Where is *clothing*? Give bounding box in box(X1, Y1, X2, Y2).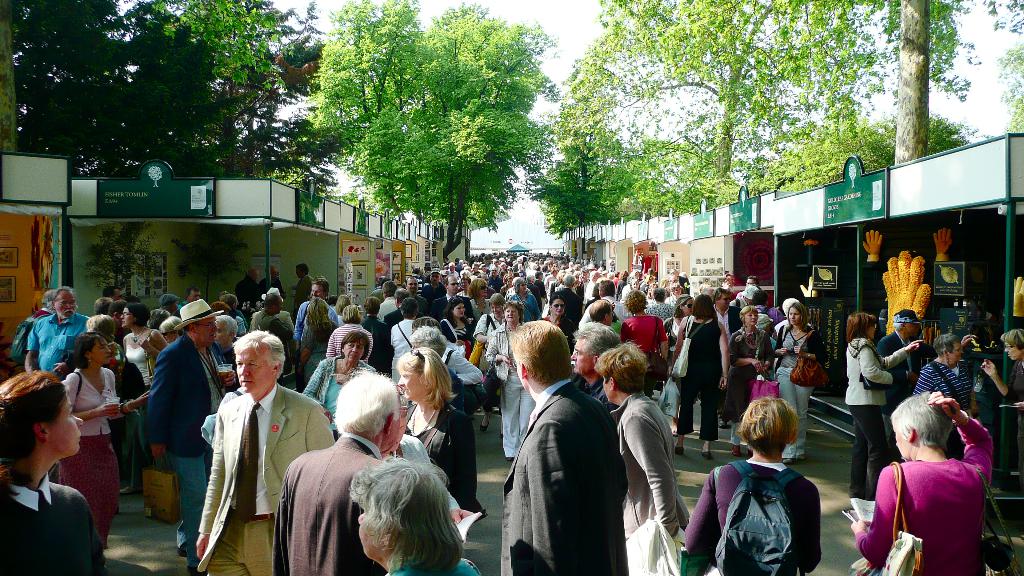
box(612, 388, 685, 575).
